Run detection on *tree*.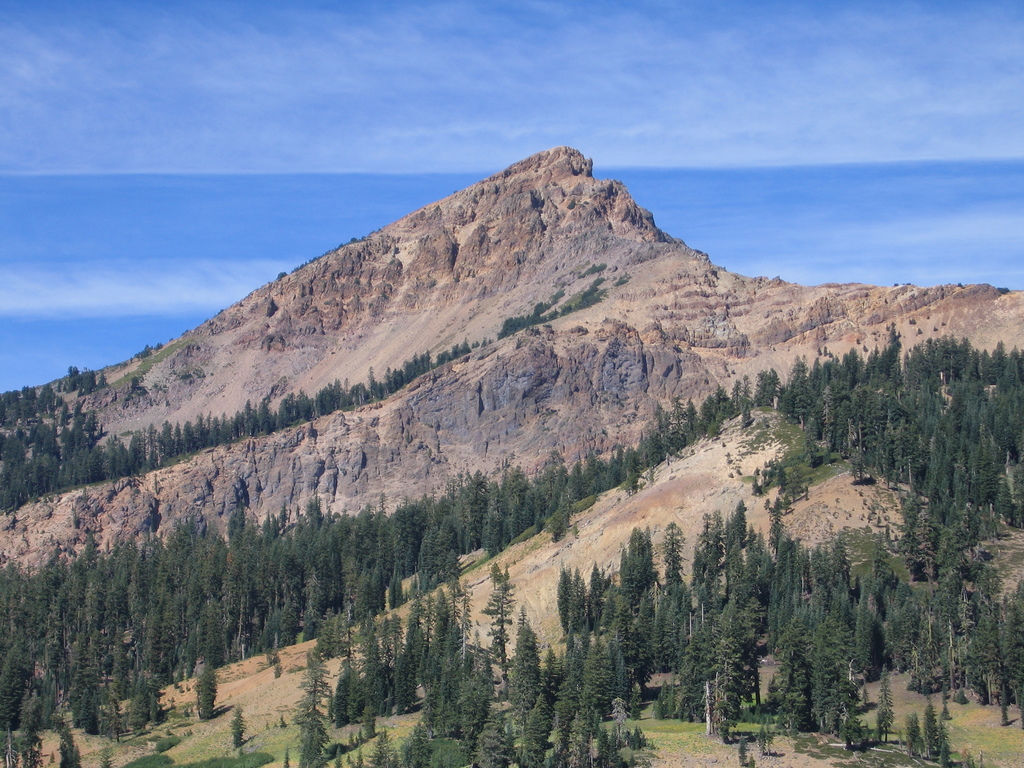
Result: (left=705, top=664, right=730, bottom=730).
